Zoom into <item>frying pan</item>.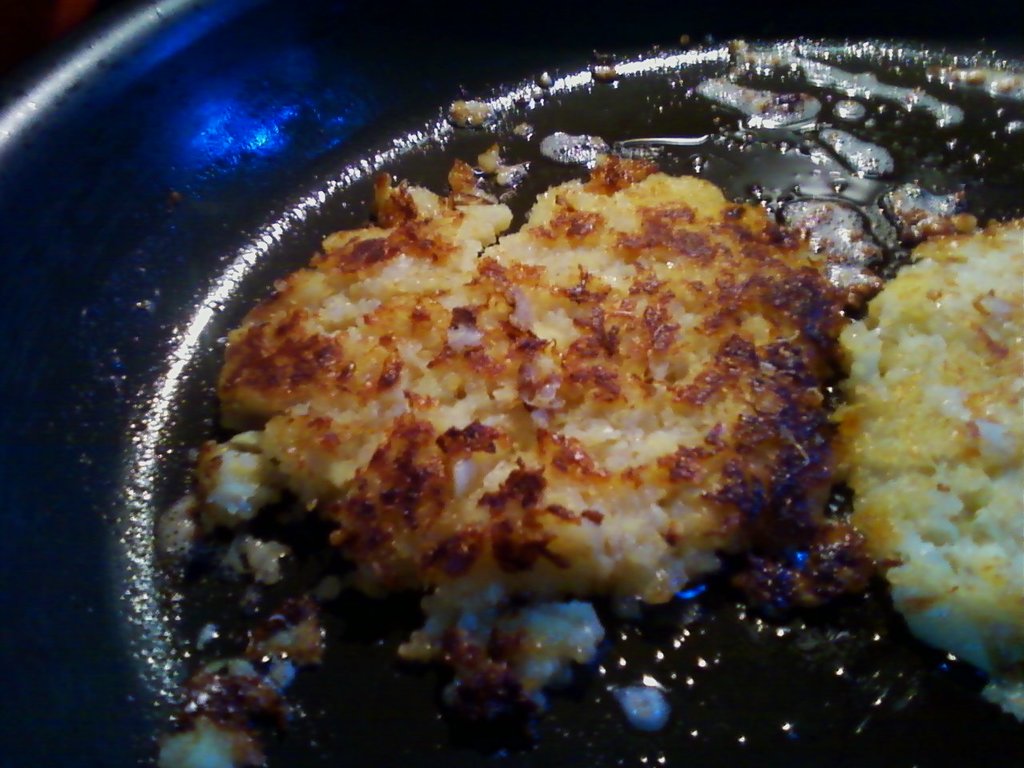
Zoom target: 0/0/1023/767.
